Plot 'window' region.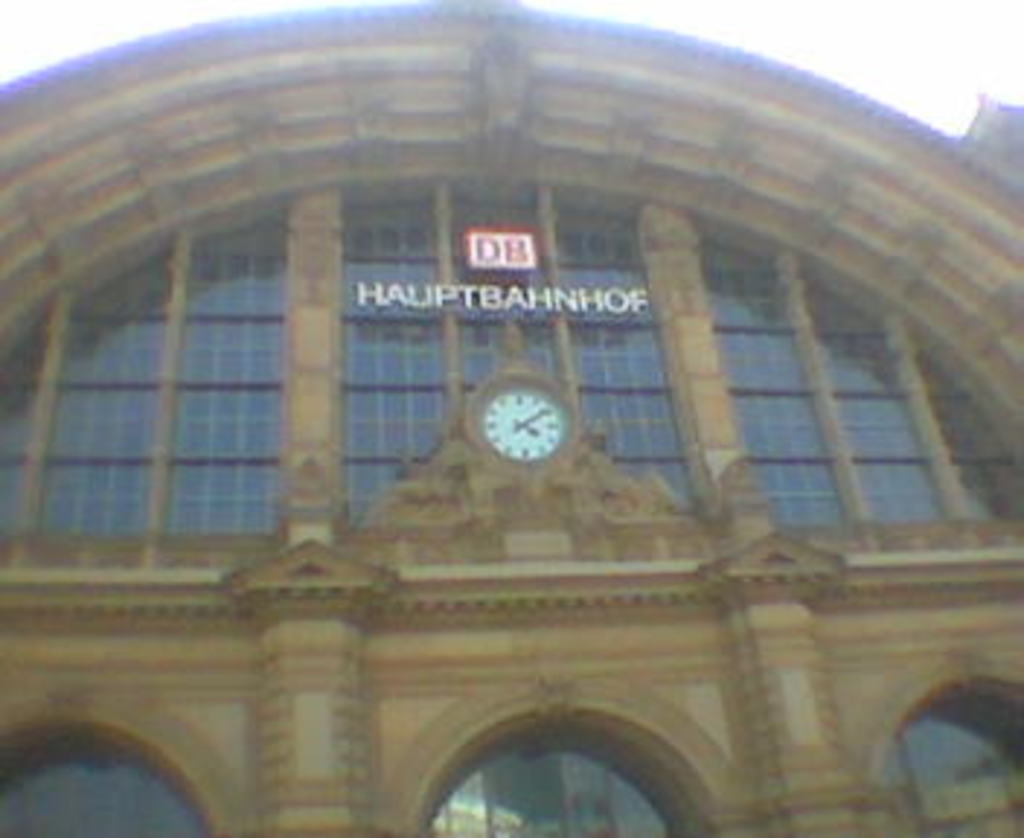
Plotted at left=419, top=704, right=721, bottom=835.
